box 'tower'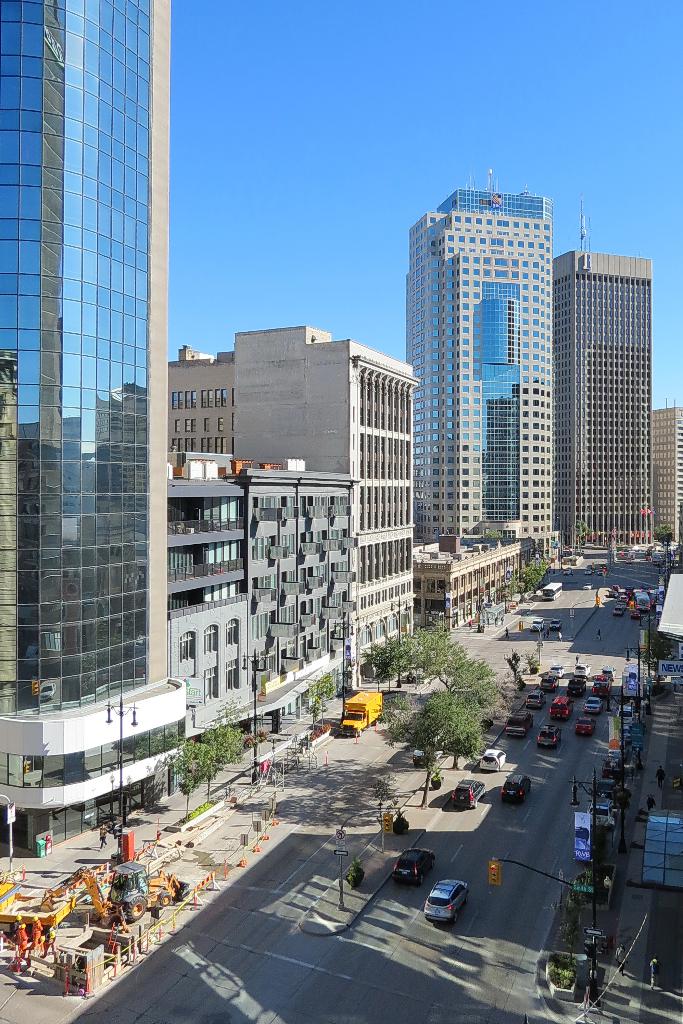
{"left": 413, "top": 195, "right": 539, "bottom": 579}
